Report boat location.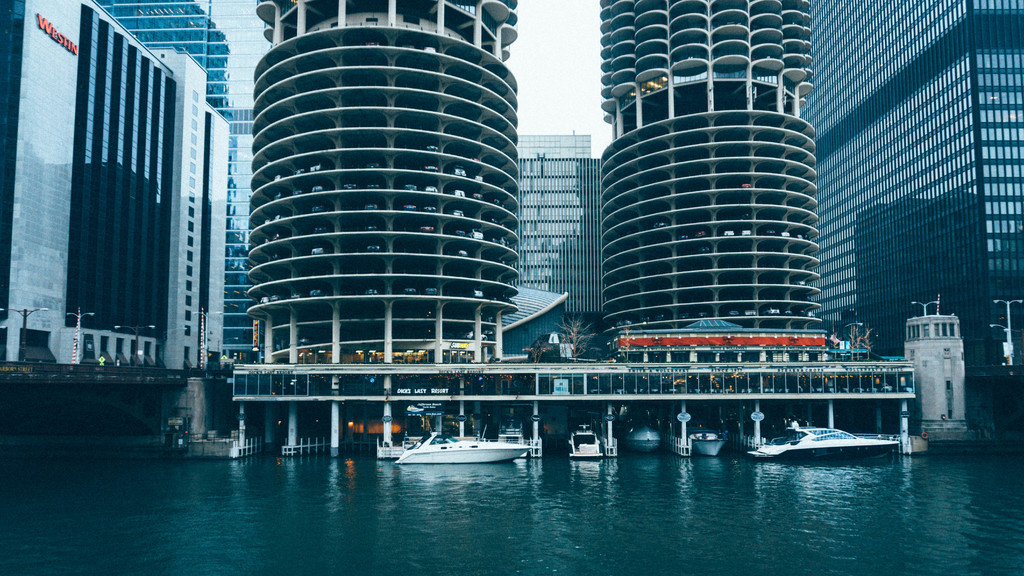
Report: [left=690, top=427, right=723, bottom=453].
